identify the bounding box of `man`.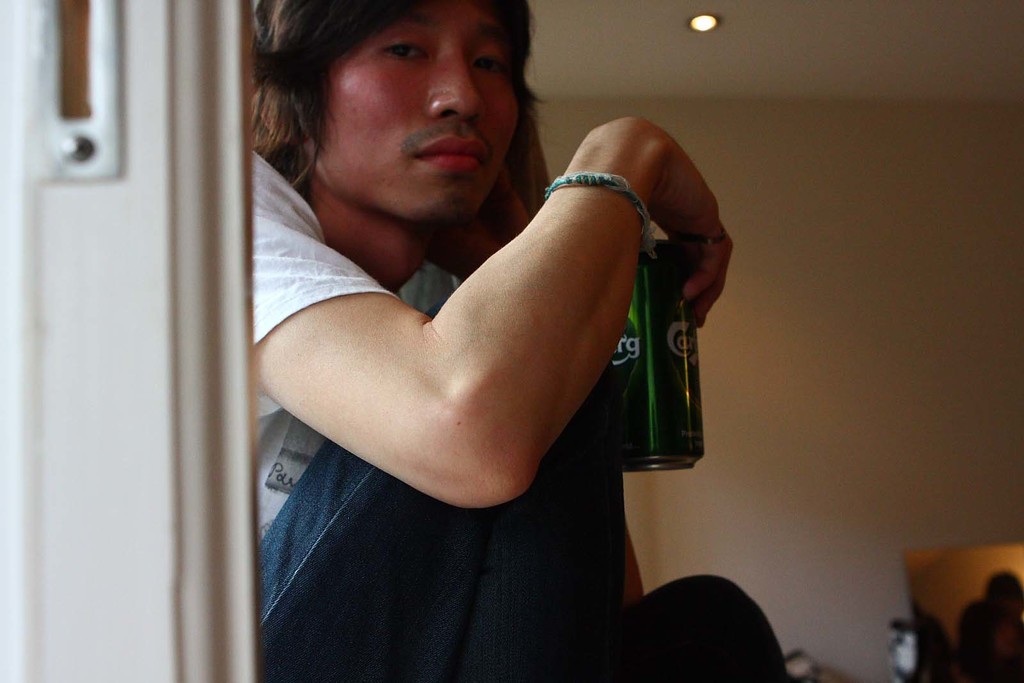
detection(191, 4, 754, 655).
